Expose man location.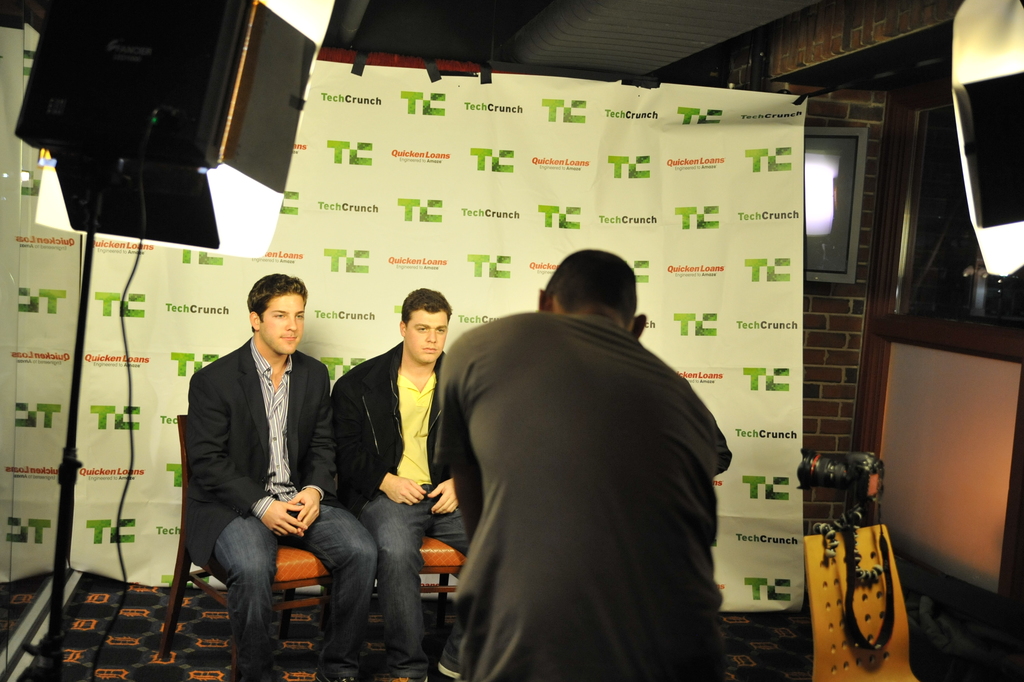
Exposed at detection(330, 283, 472, 681).
